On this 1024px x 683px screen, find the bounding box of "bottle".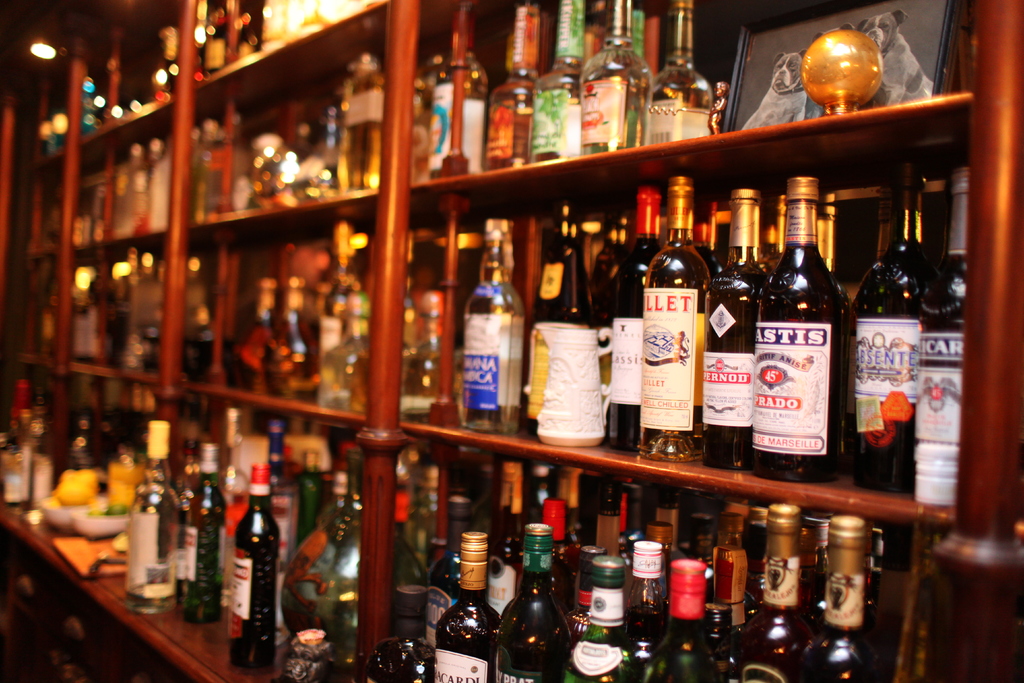
Bounding box: {"left": 230, "top": 272, "right": 279, "bottom": 399}.
